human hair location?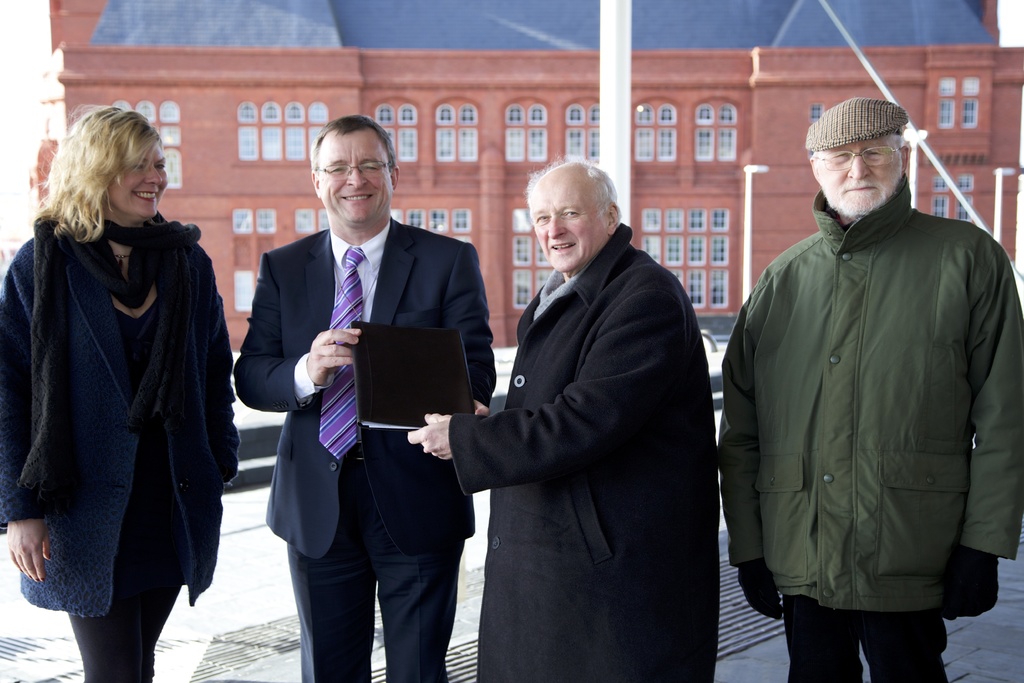
{"left": 308, "top": 114, "right": 400, "bottom": 180}
